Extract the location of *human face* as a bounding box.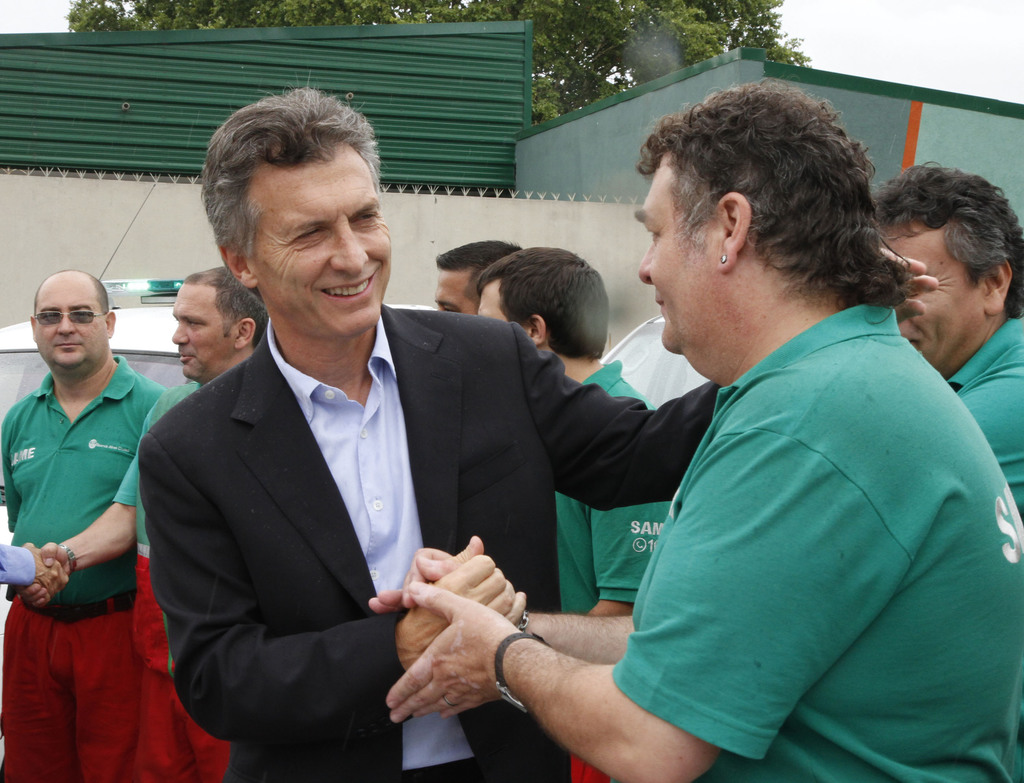
<bbox>478, 281, 509, 321</bbox>.
